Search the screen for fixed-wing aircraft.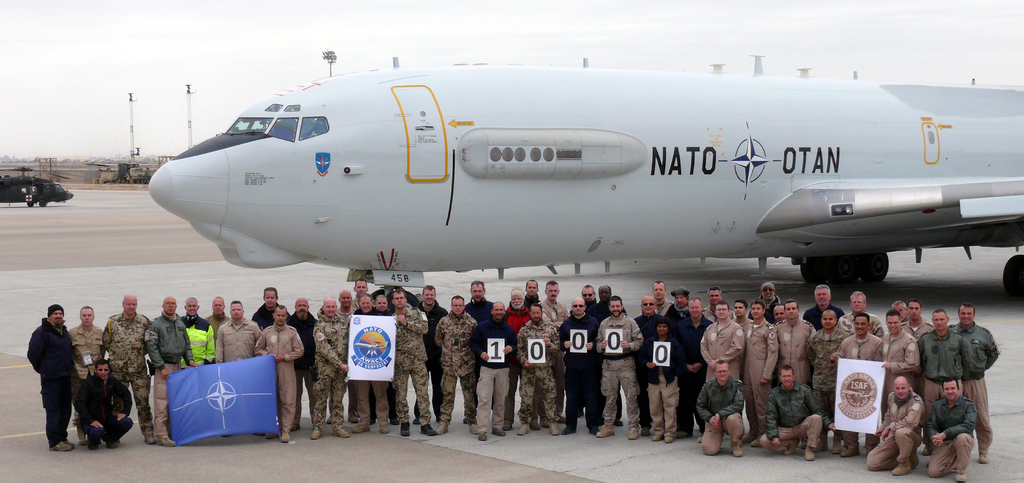
Found at [x1=141, y1=67, x2=1023, y2=299].
